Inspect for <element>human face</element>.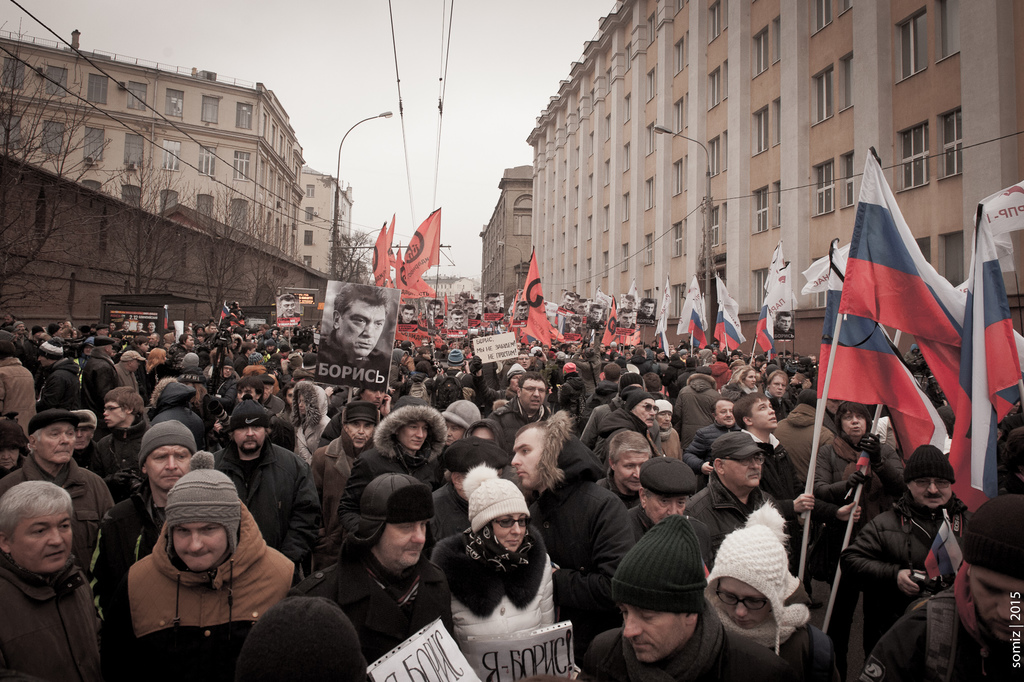
Inspection: <box>911,477,950,509</box>.
